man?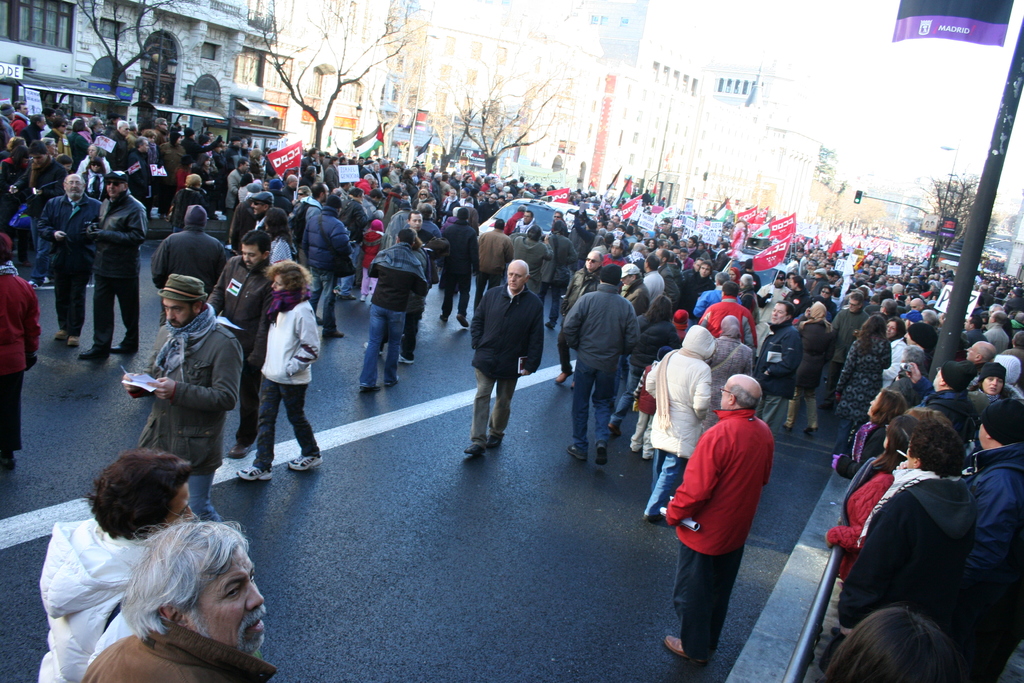
[left=278, top=174, right=303, bottom=217]
